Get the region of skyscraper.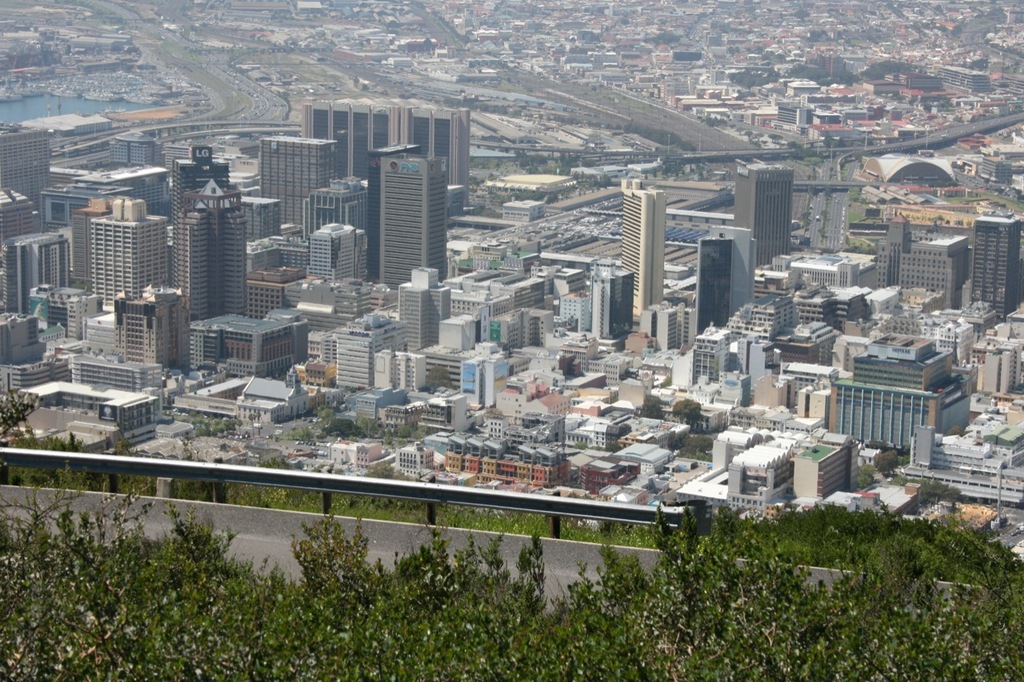
l=730, t=163, r=791, b=267.
